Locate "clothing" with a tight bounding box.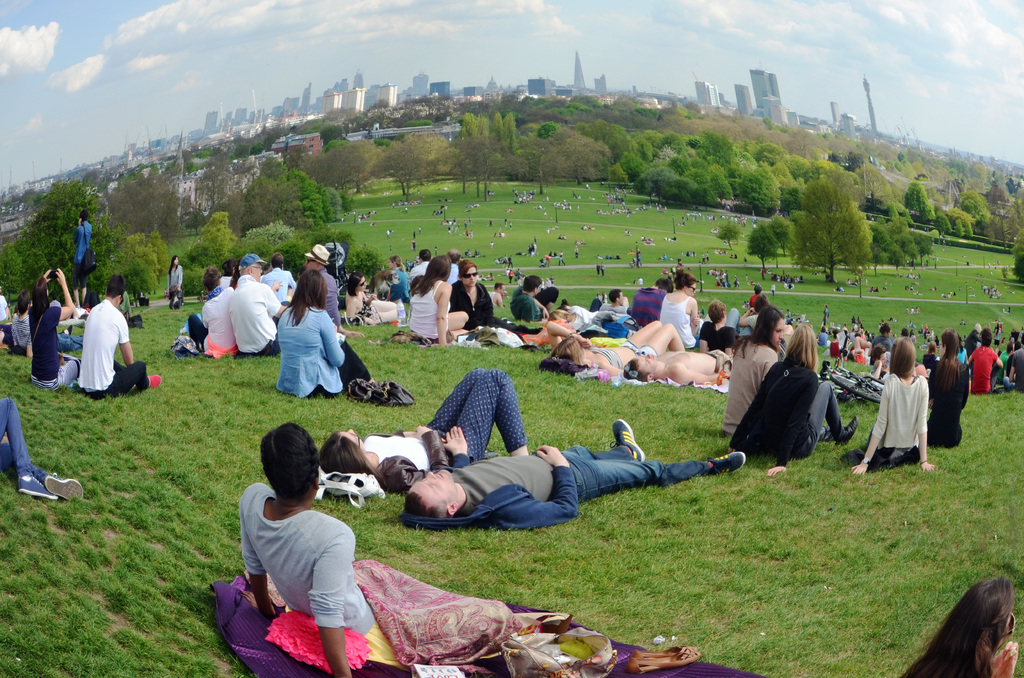
BBox(66, 223, 97, 293).
